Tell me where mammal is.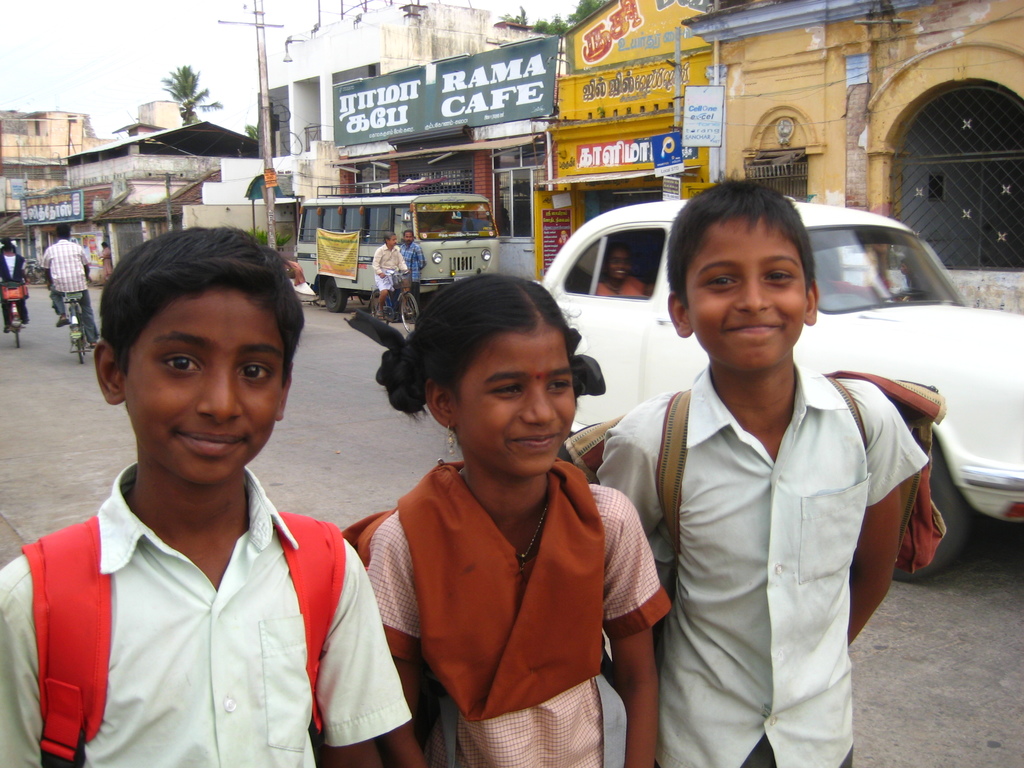
mammal is at <region>0, 222, 413, 767</region>.
